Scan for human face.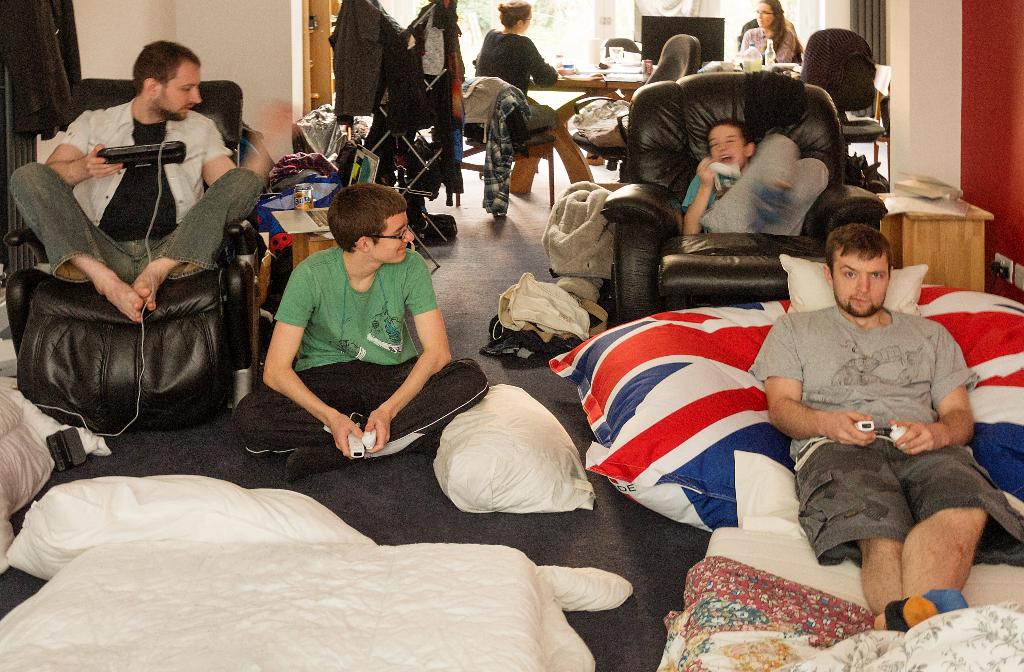
Scan result: pyautogui.locateOnScreen(710, 126, 745, 171).
